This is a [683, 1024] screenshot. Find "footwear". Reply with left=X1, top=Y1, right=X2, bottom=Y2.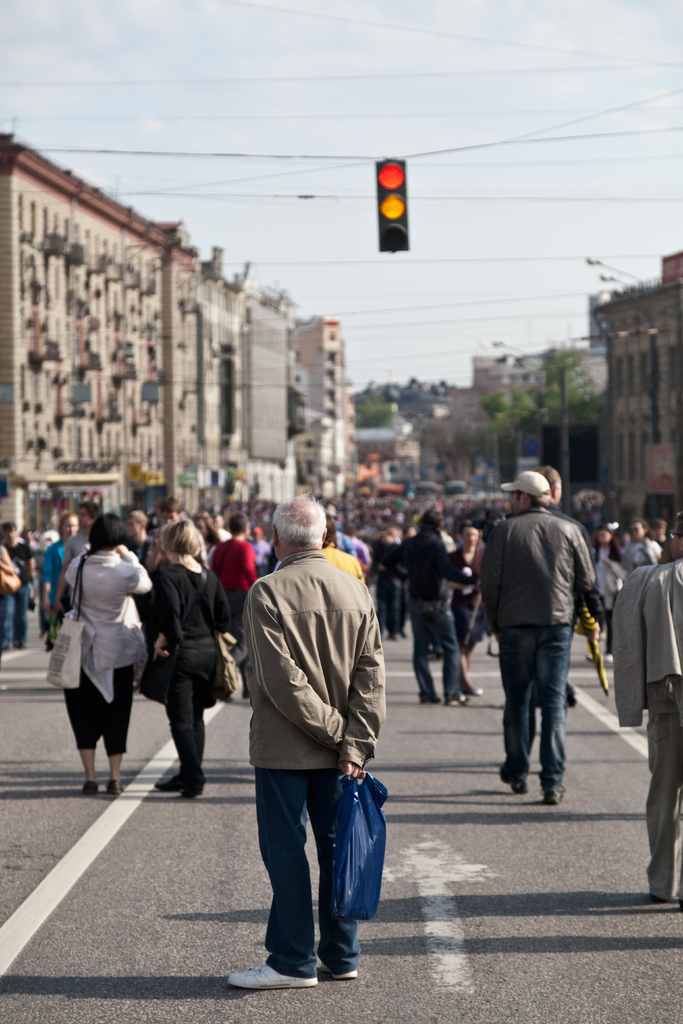
left=545, top=783, right=569, bottom=807.
